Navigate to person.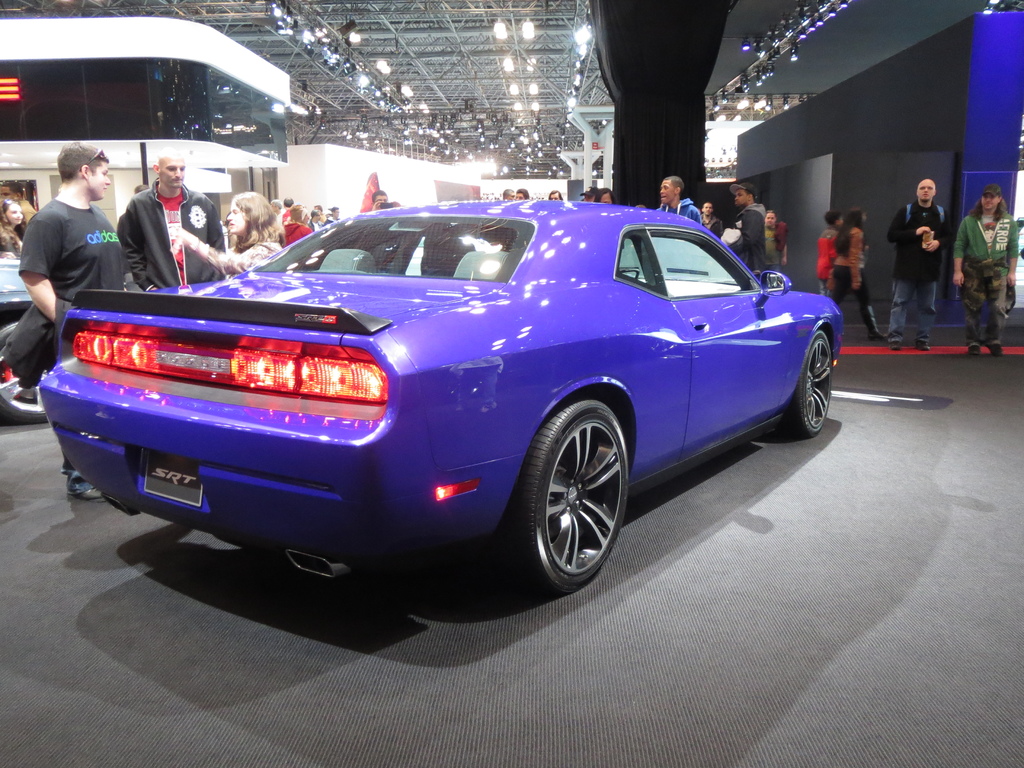
Navigation target: [810,205,844,294].
